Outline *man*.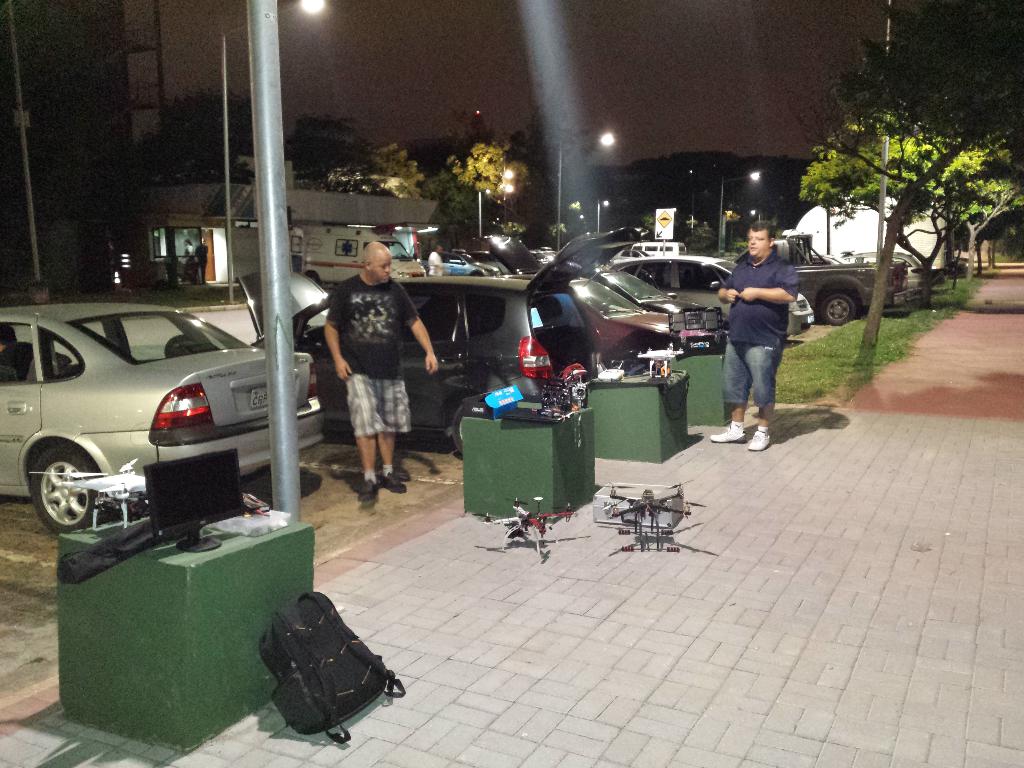
Outline: BBox(308, 240, 415, 514).
